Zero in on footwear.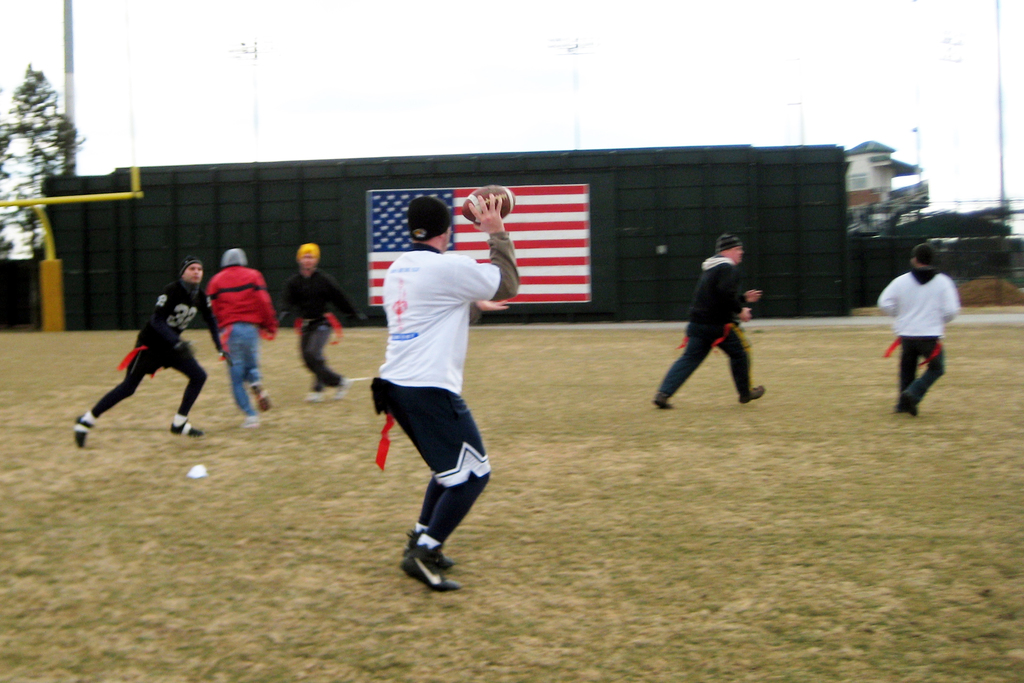
Zeroed in: crop(249, 383, 273, 415).
